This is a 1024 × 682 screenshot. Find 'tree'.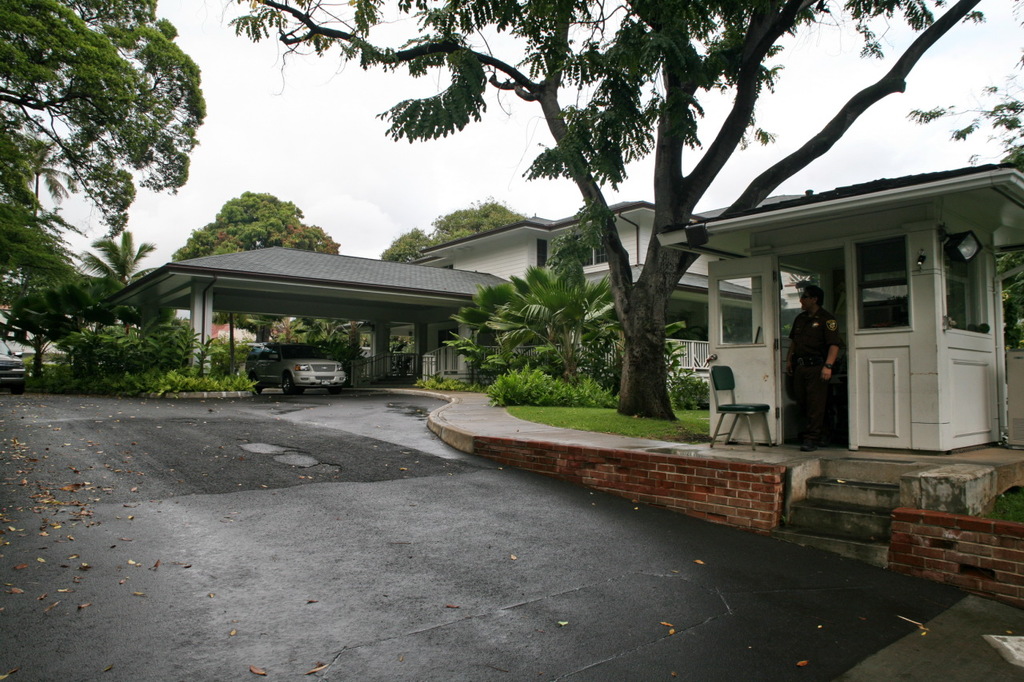
Bounding box: box=[0, 0, 206, 253].
